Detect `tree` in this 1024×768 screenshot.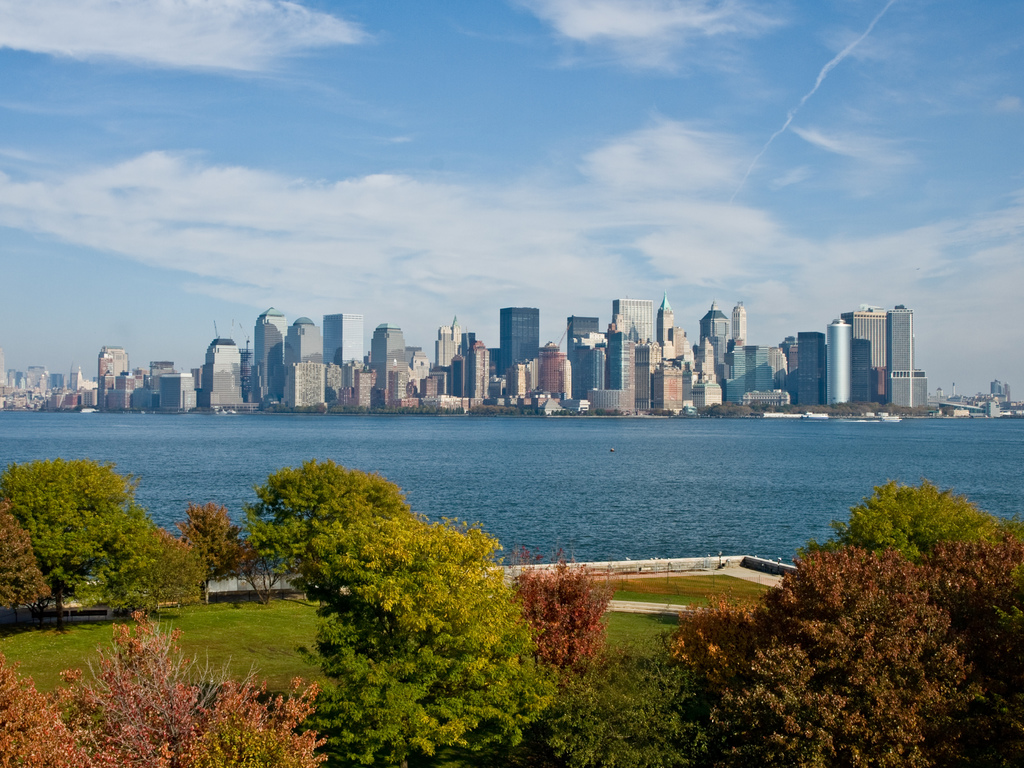
Detection: (173,502,250,604).
